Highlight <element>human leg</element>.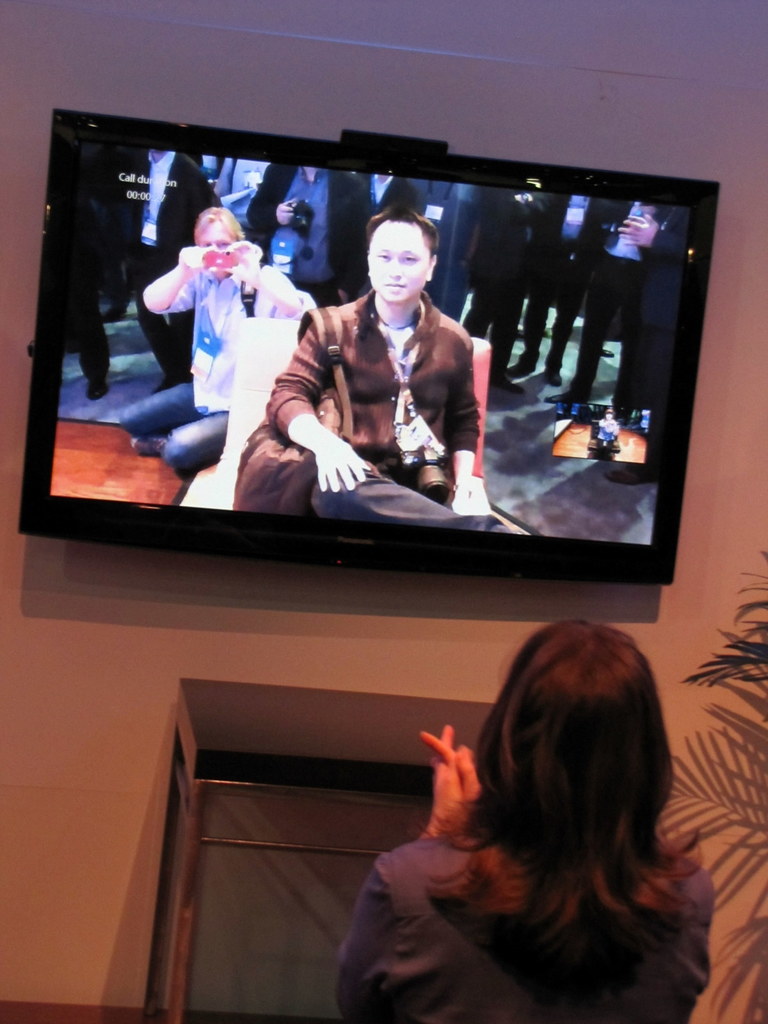
Highlighted region: region(130, 410, 226, 471).
